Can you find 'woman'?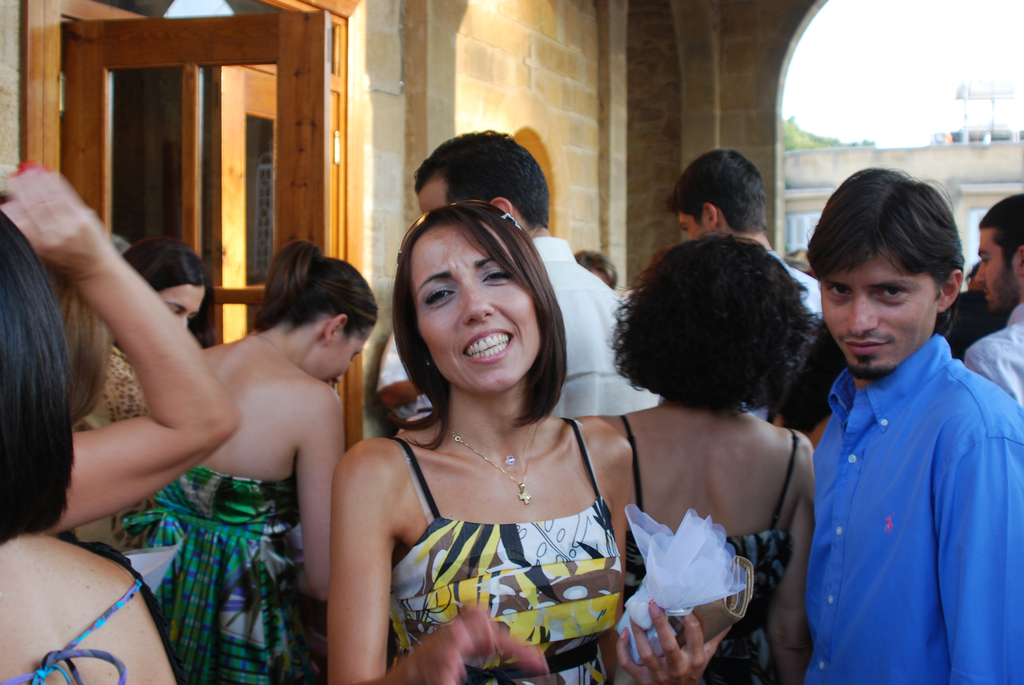
Yes, bounding box: {"x1": 569, "y1": 223, "x2": 817, "y2": 684}.
